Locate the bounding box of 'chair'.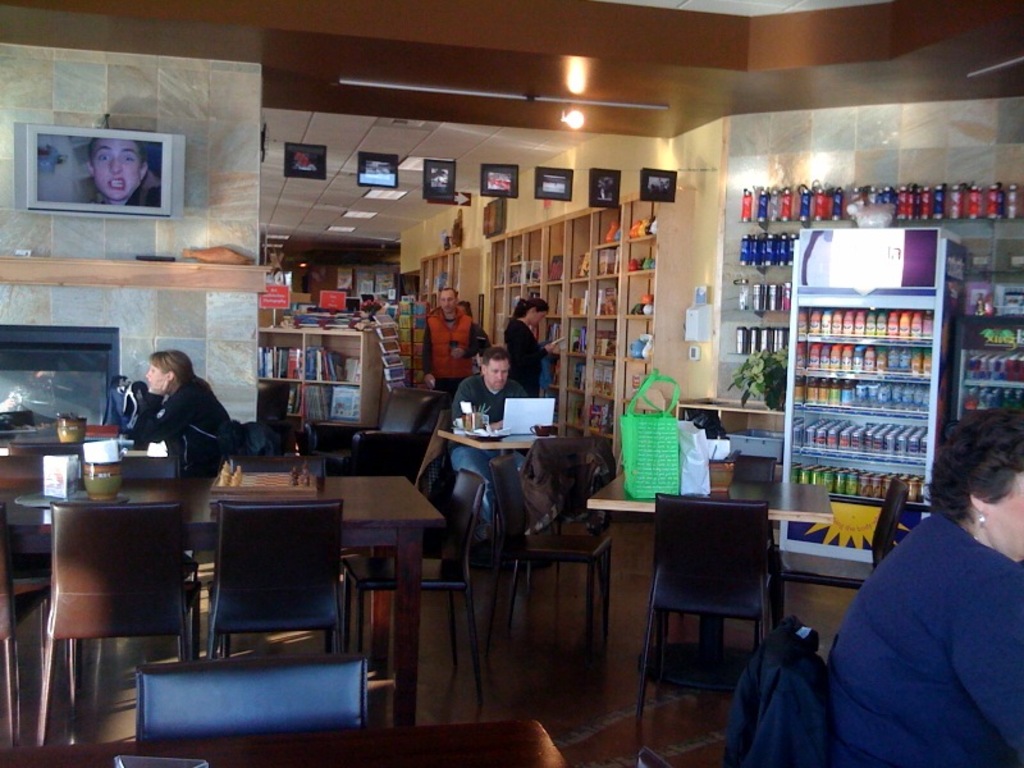
Bounding box: (x1=122, y1=449, x2=188, y2=474).
